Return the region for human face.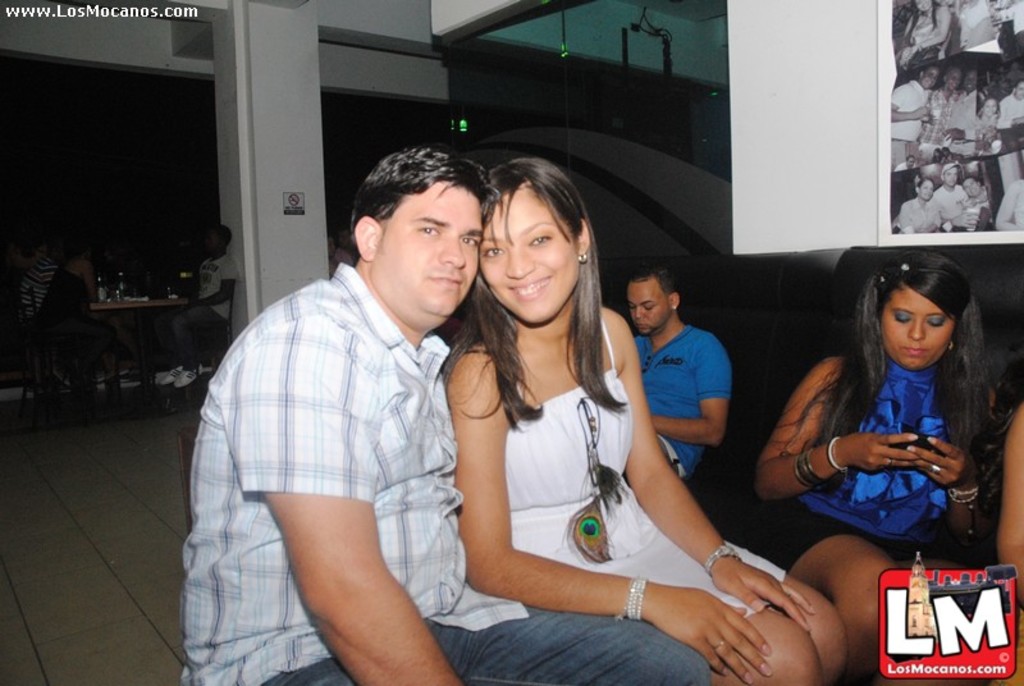
[left=631, top=283, right=671, bottom=342].
